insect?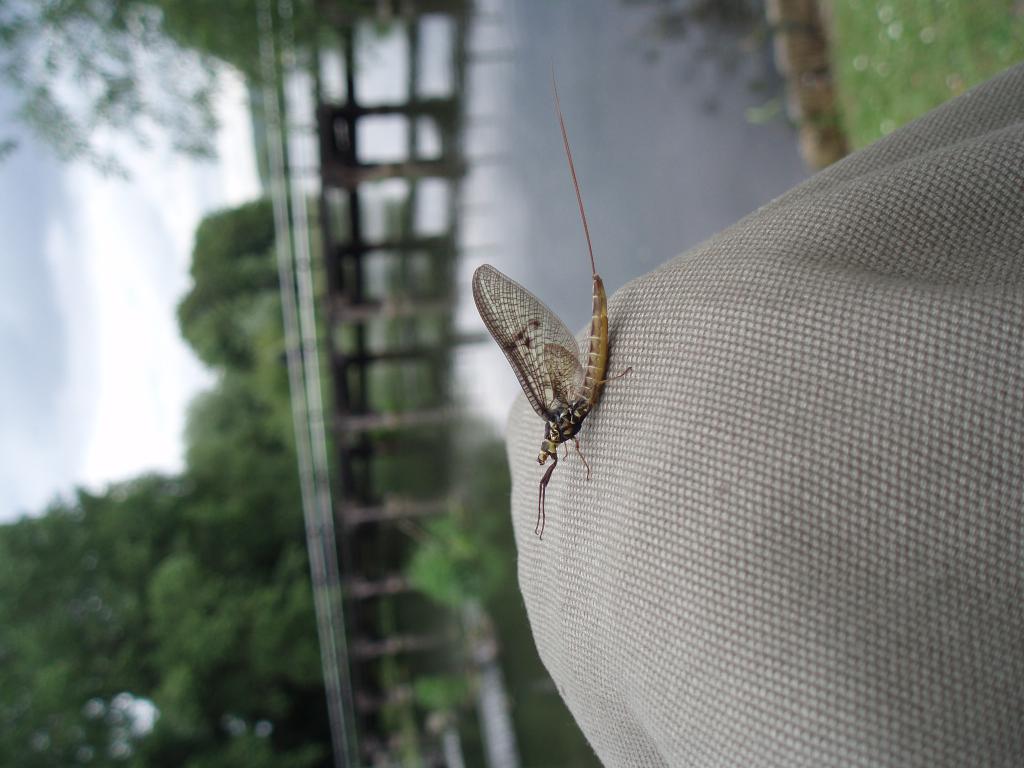
crop(469, 81, 633, 542)
